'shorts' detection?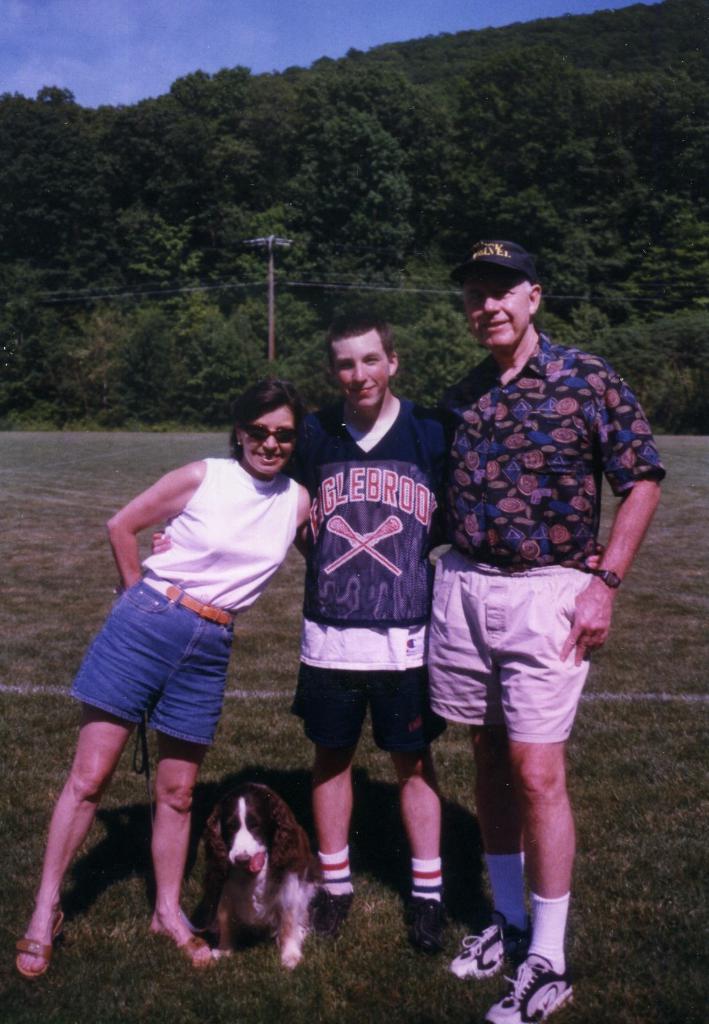
bbox=[74, 576, 237, 744]
